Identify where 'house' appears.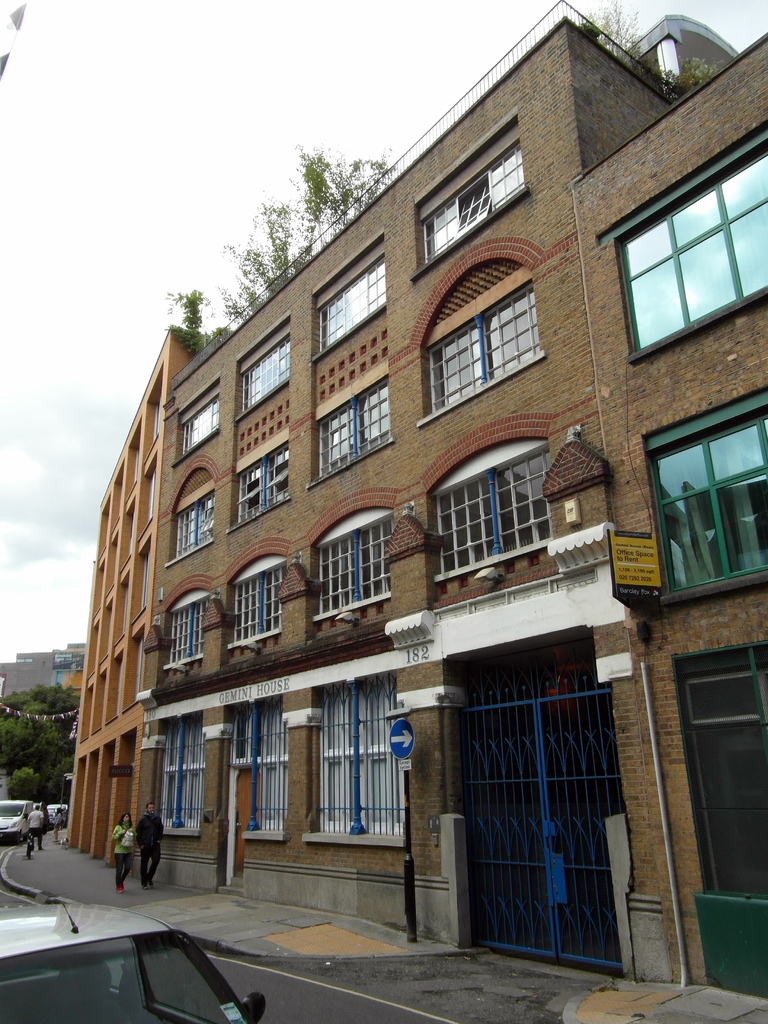
Appears at locate(65, 323, 226, 877).
